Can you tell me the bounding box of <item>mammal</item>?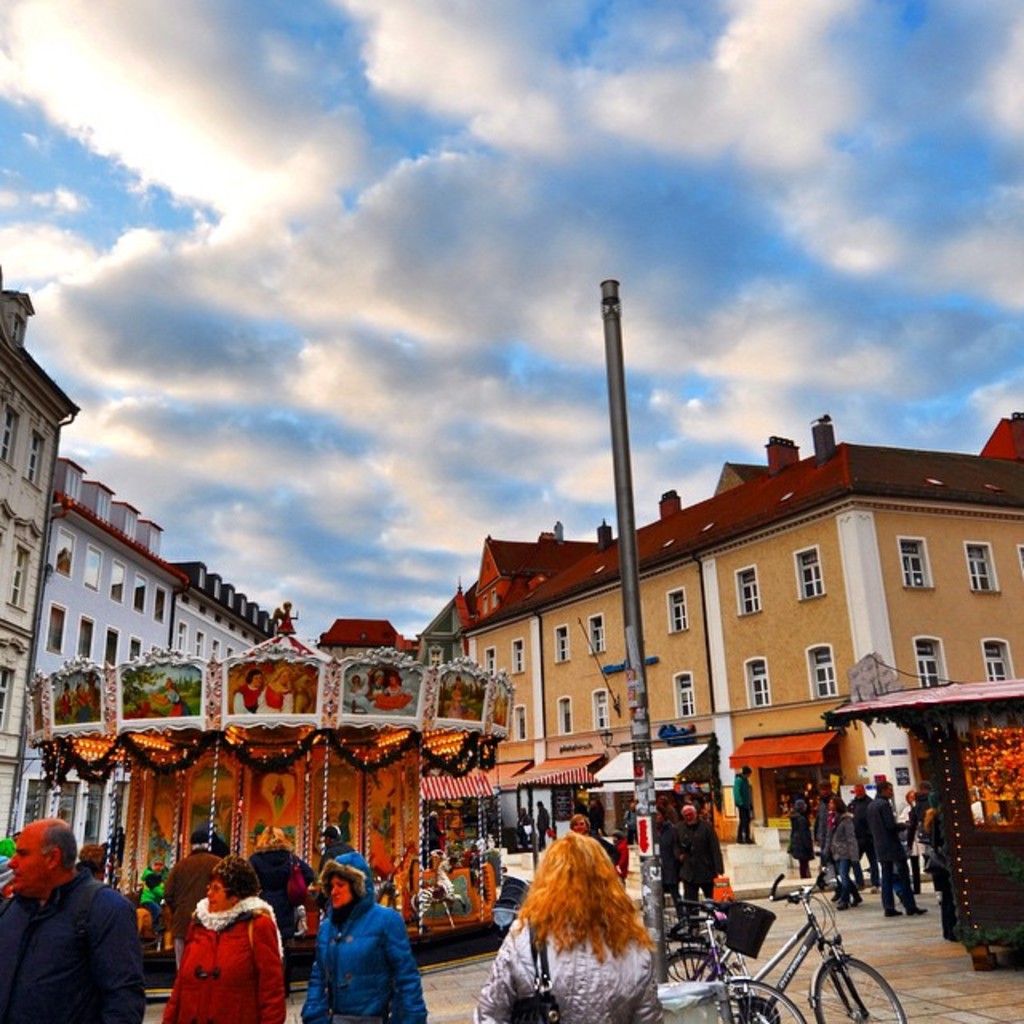
<bbox>886, 790, 923, 882</bbox>.
